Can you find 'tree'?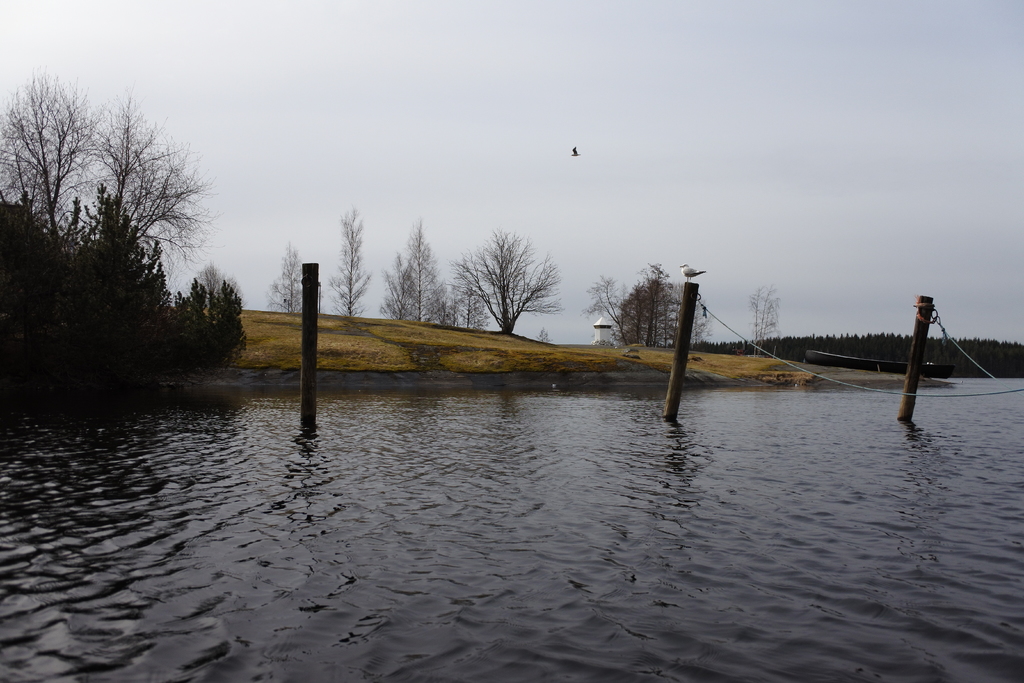
Yes, bounding box: x1=584, y1=249, x2=714, y2=346.
